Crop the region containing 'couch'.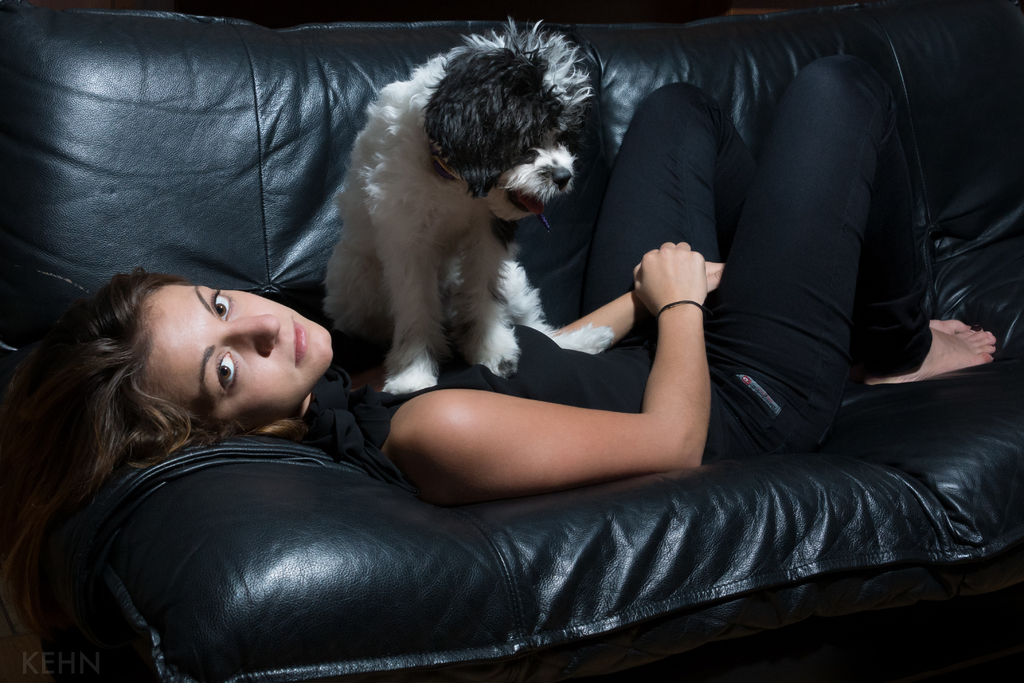
Crop region: (x1=0, y1=10, x2=1023, y2=682).
